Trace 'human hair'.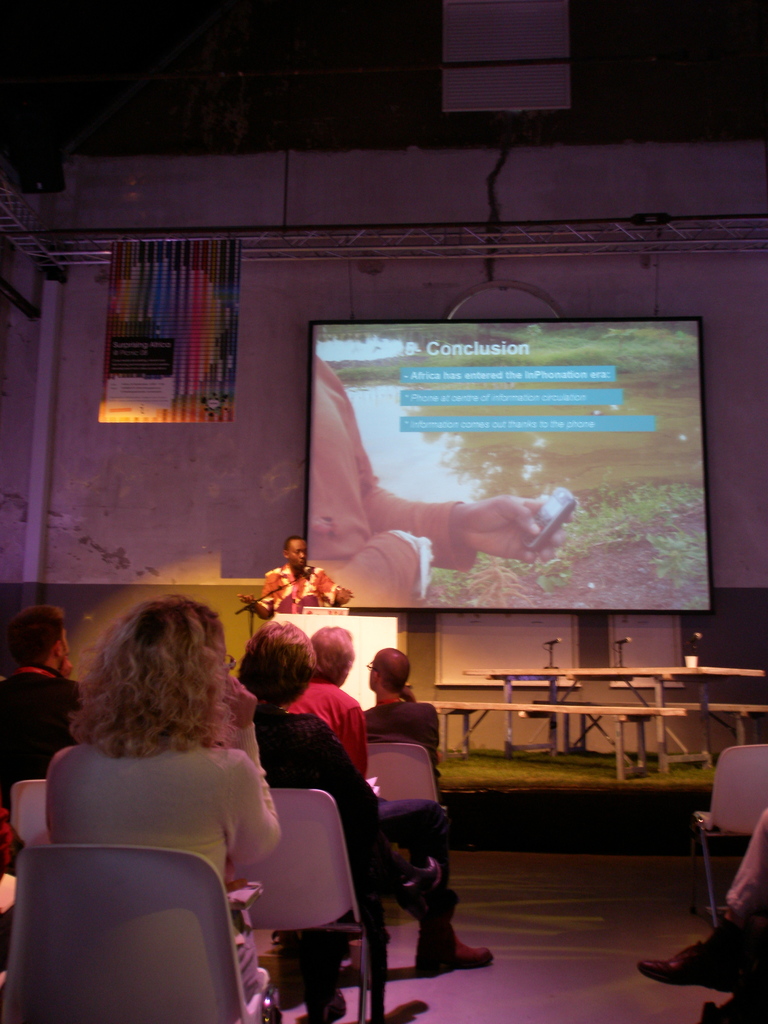
Traced to {"x1": 369, "y1": 650, "x2": 415, "y2": 692}.
